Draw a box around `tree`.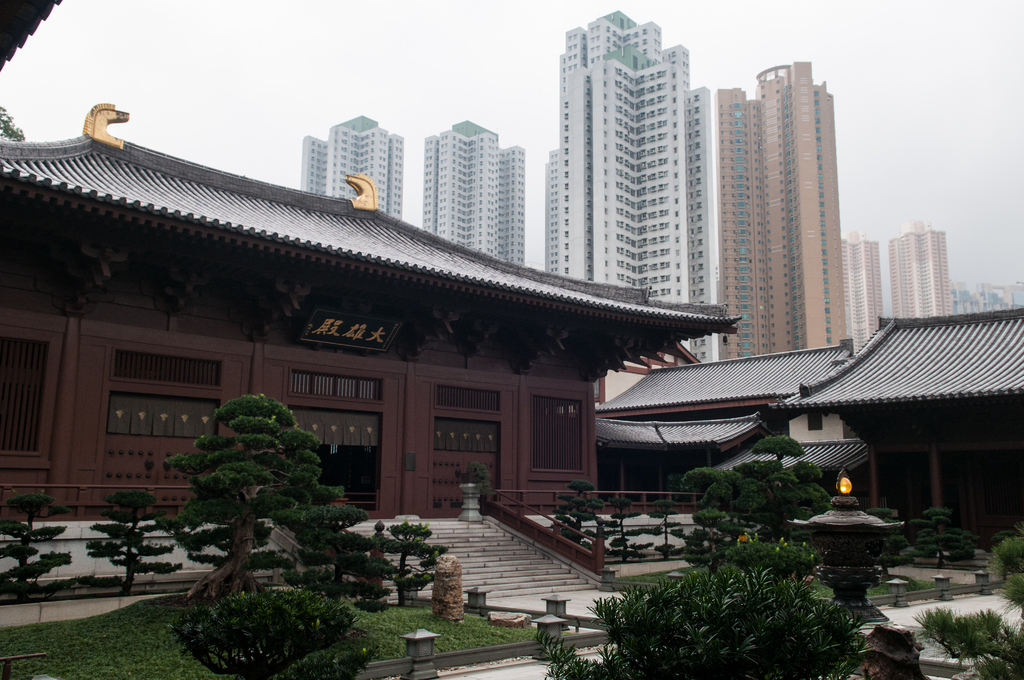
Rect(150, 364, 346, 603).
